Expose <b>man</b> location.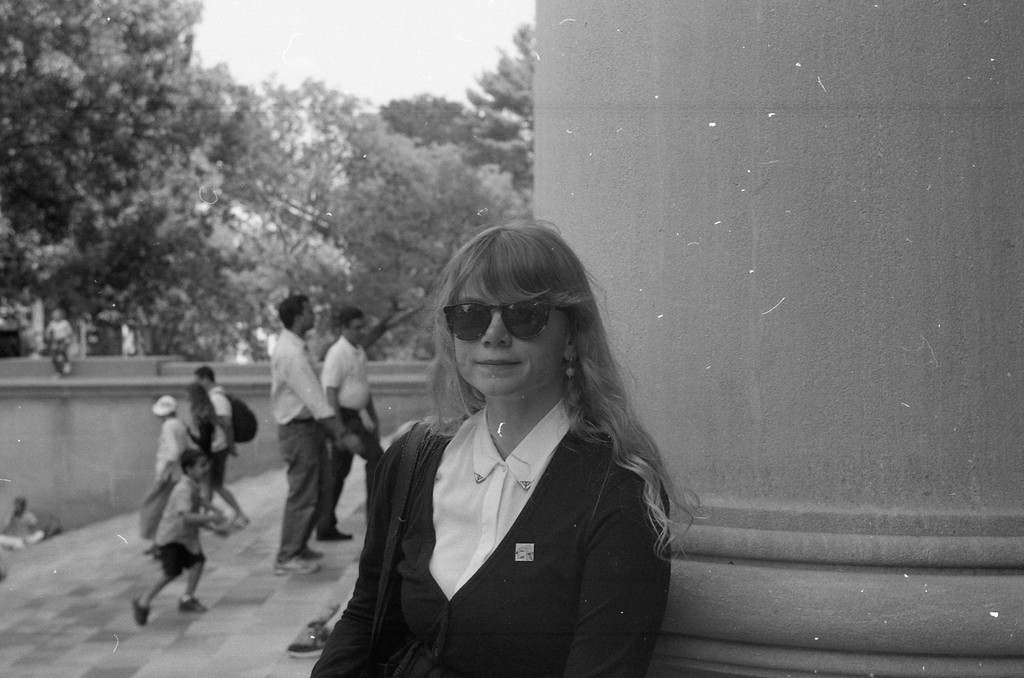
Exposed at [left=312, top=306, right=383, bottom=528].
